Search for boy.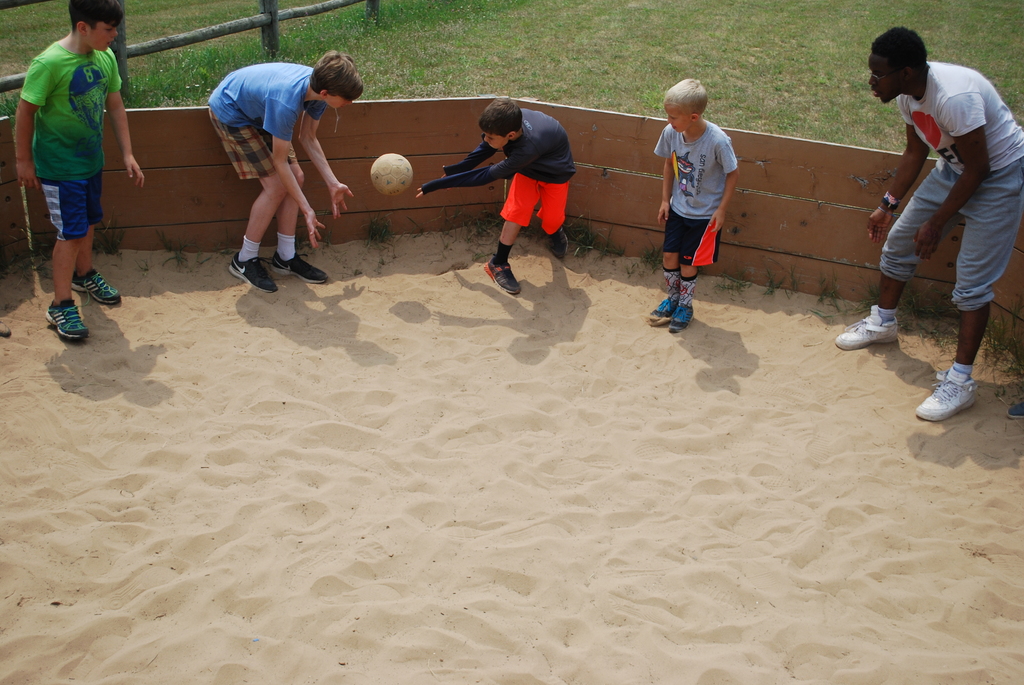
Found at (16, 0, 143, 340).
